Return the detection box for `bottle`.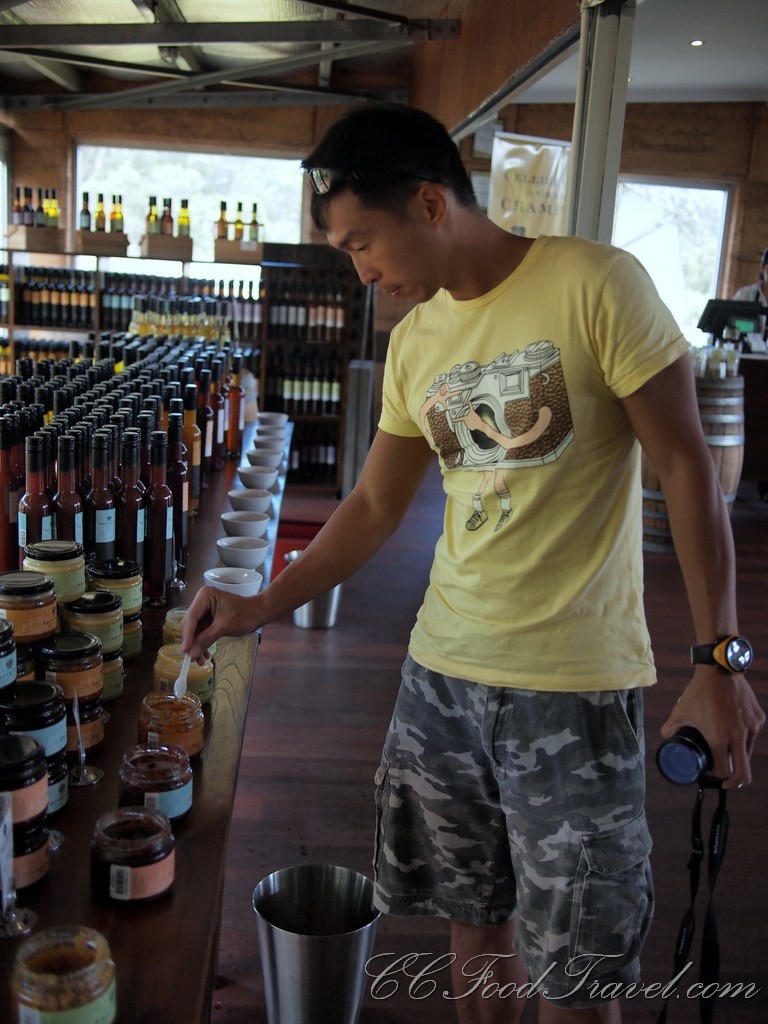
Rect(18, 189, 30, 226).
